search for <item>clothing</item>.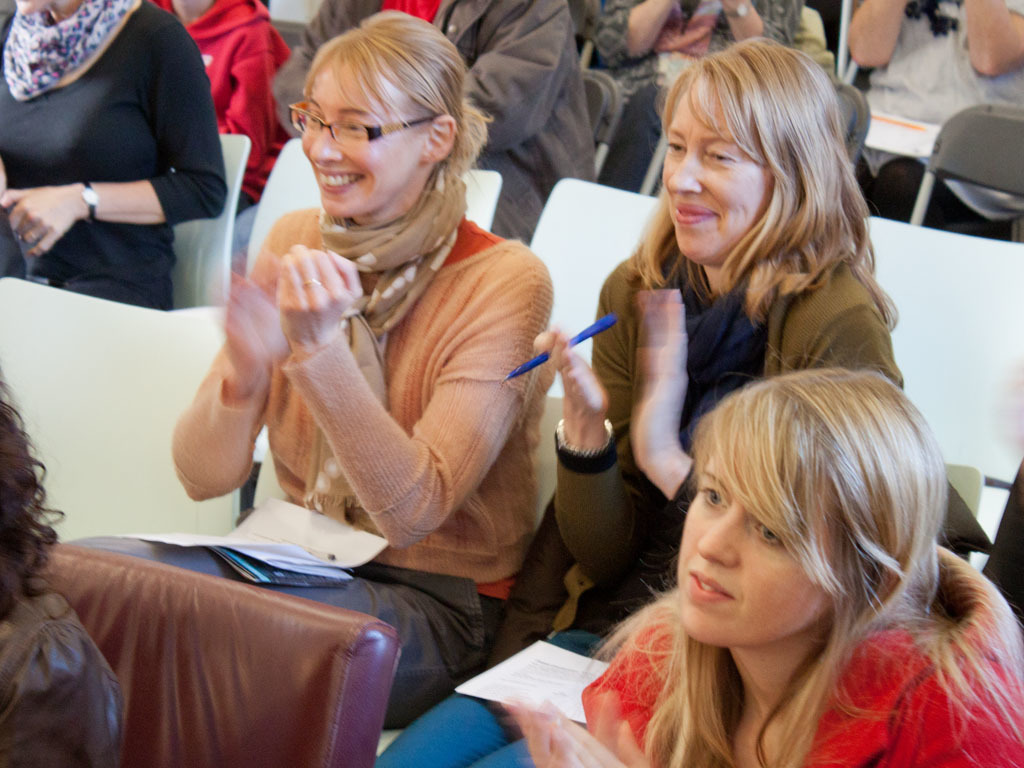
Found at [left=865, top=0, right=1023, bottom=233].
